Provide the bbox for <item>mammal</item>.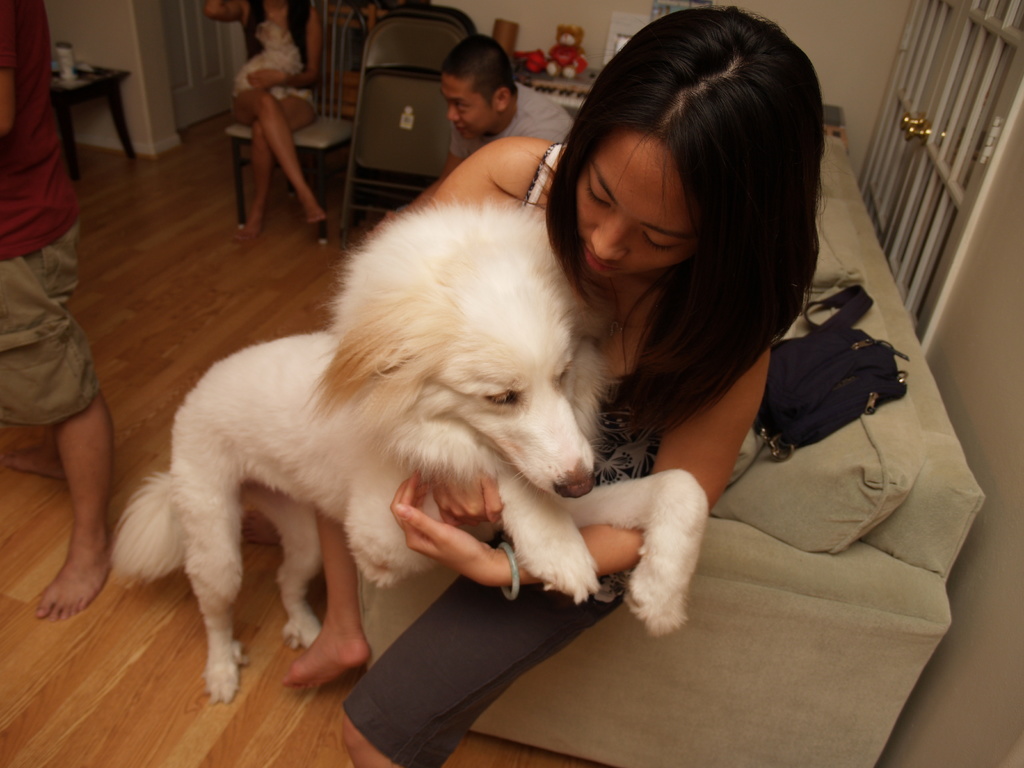
Rect(198, 0, 330, 241).
